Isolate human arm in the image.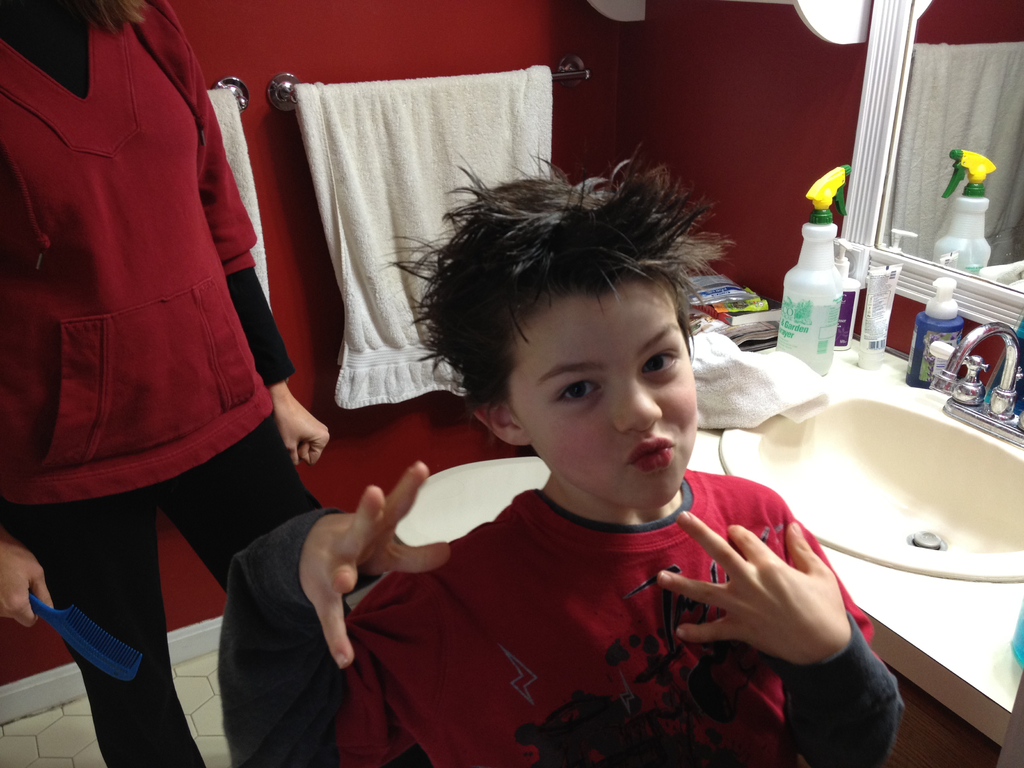
Isolated region: bbox(177, 35, 325, 460).
